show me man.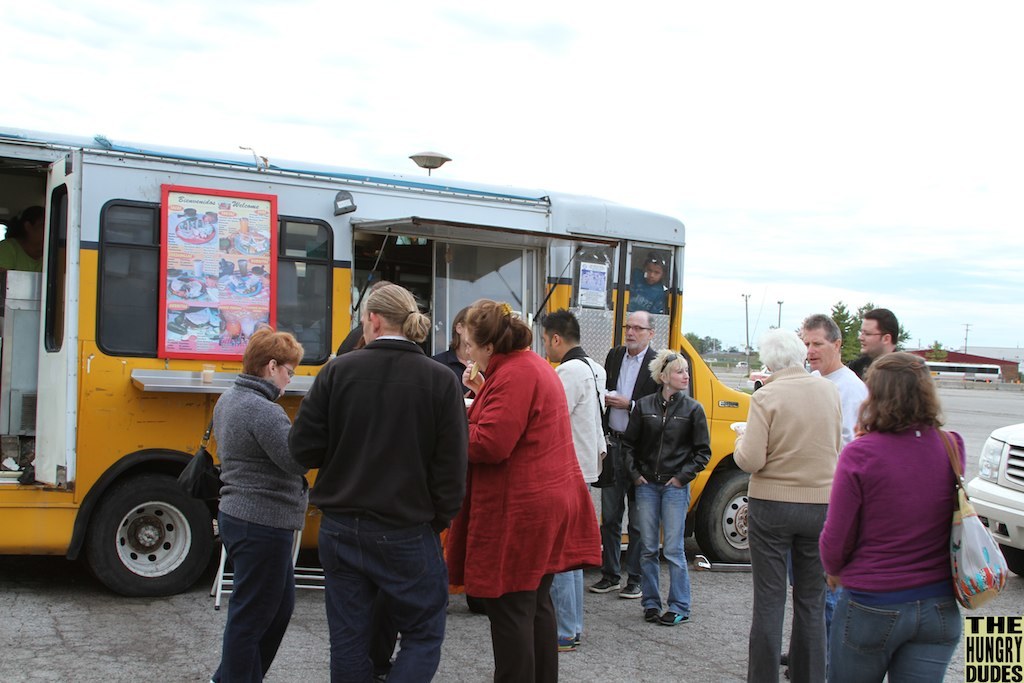
man is here: <region>797, 310, 863, 682</region>.
